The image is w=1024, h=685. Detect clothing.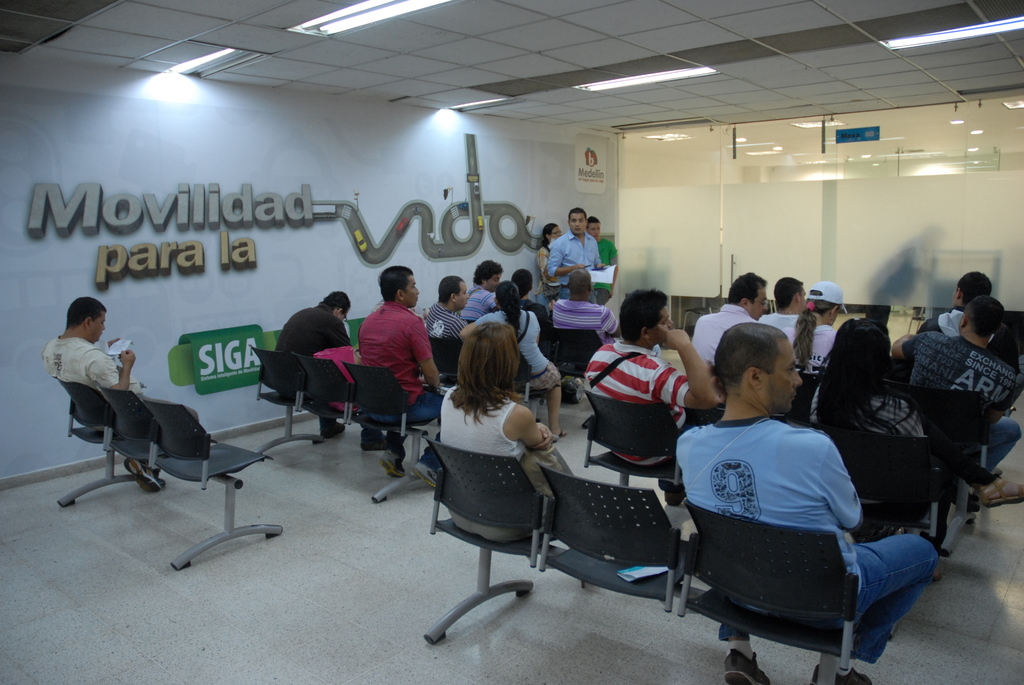
Detection: <bbox>751, 305, 799, 342</bbox>.
